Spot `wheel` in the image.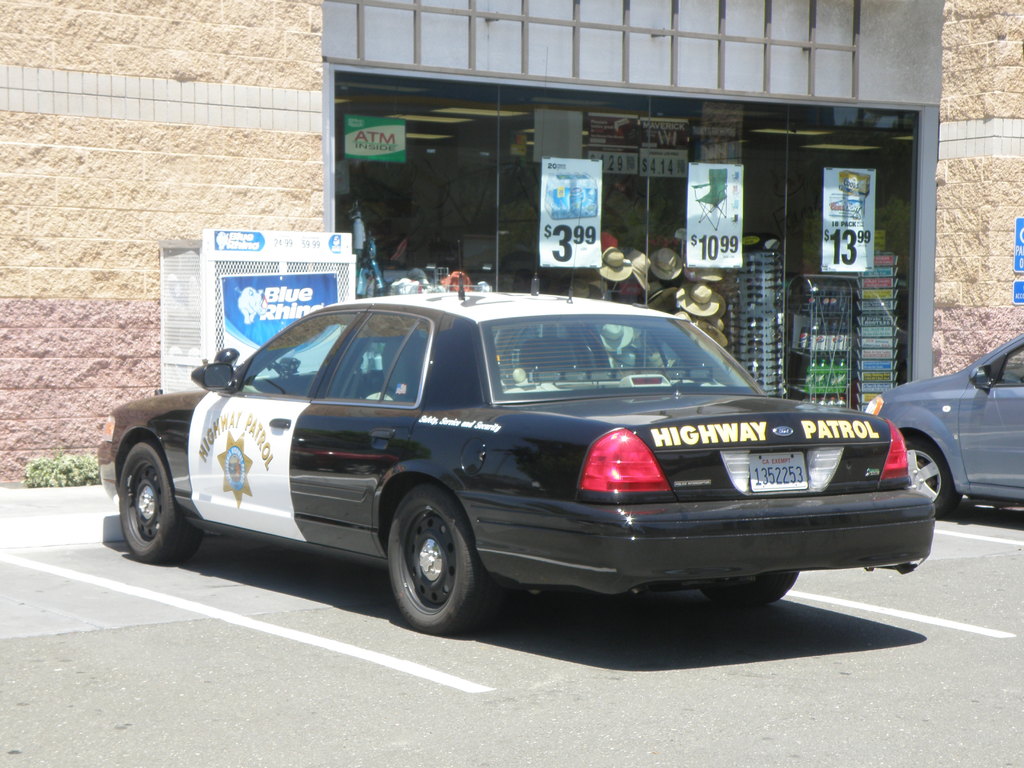
`wheel` found at detection(118, 438, 204, 562).
